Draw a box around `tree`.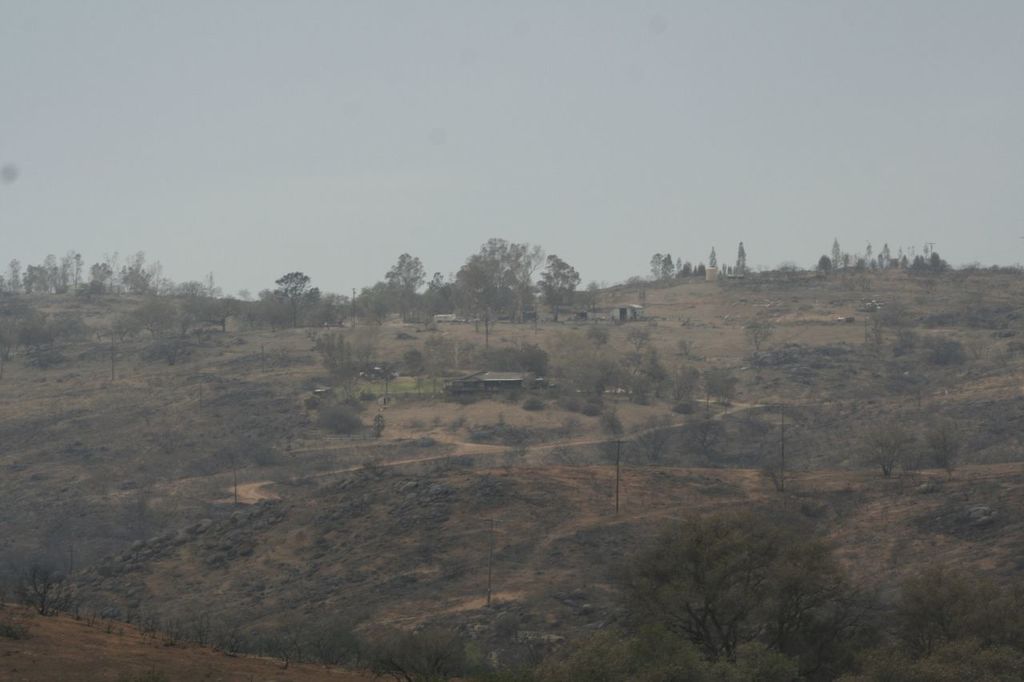
bbox(536, 255, 585, 325).
